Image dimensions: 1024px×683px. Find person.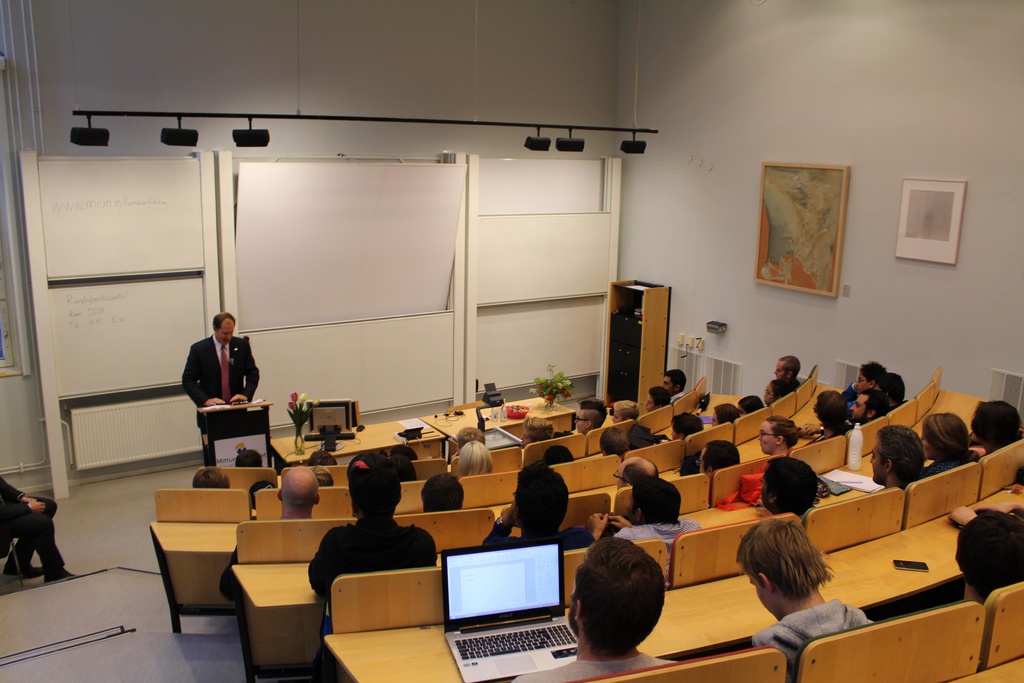
872, 427, 926, 491.
